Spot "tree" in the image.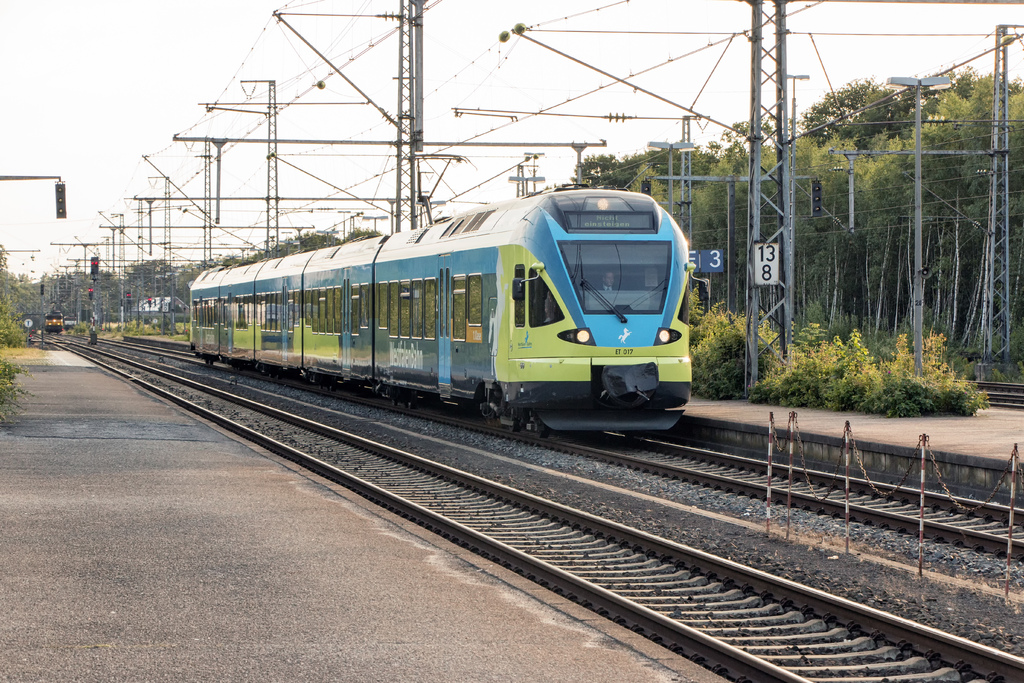
"tree" found at detection(0, 243, 36, 345).
